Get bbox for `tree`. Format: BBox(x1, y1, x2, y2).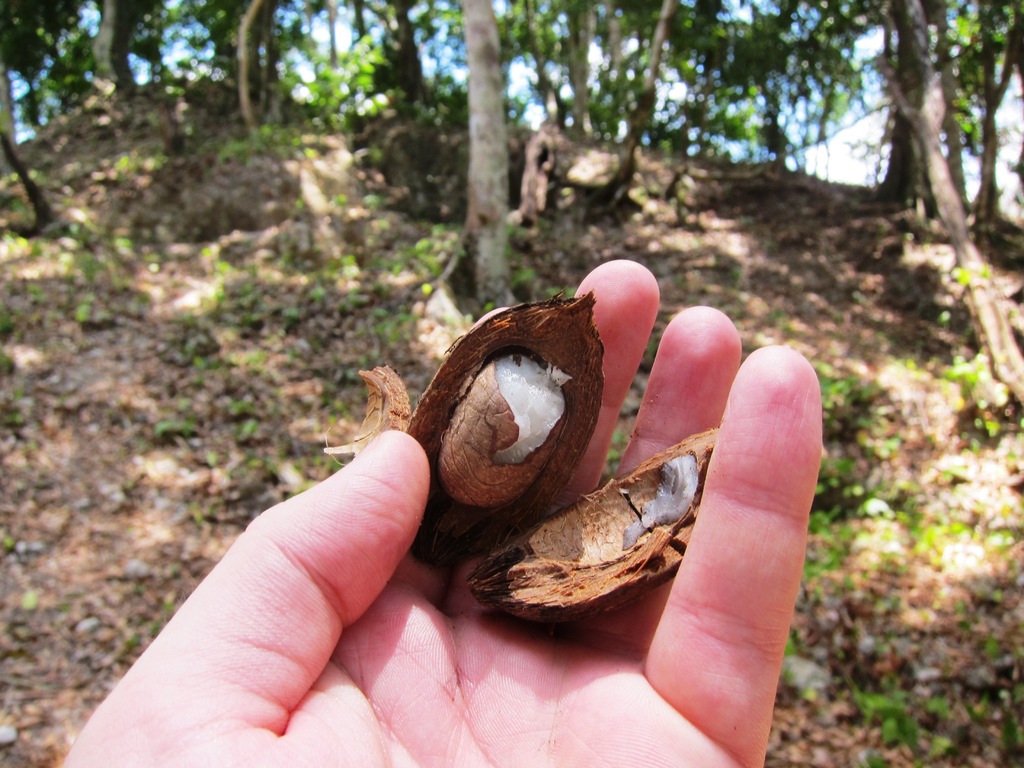
BBox(0, 0, 91, 233).
